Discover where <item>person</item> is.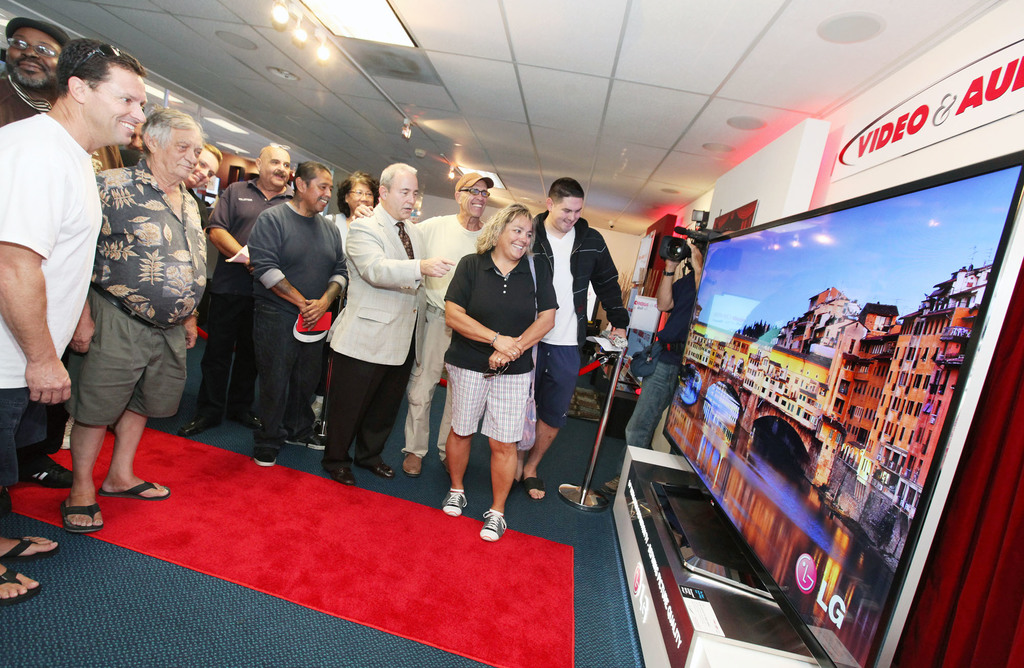
Discovered at <box>600,233,712,506</box>.
